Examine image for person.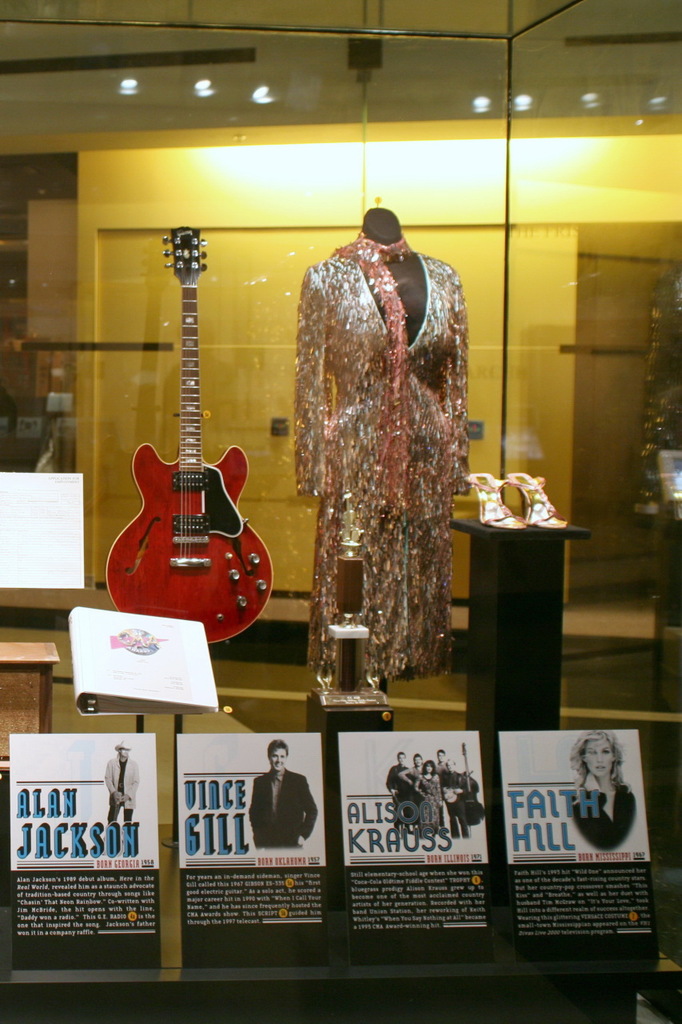
Examination result: pyautogui.locateOnScreen(381, 750, 406, 839).
